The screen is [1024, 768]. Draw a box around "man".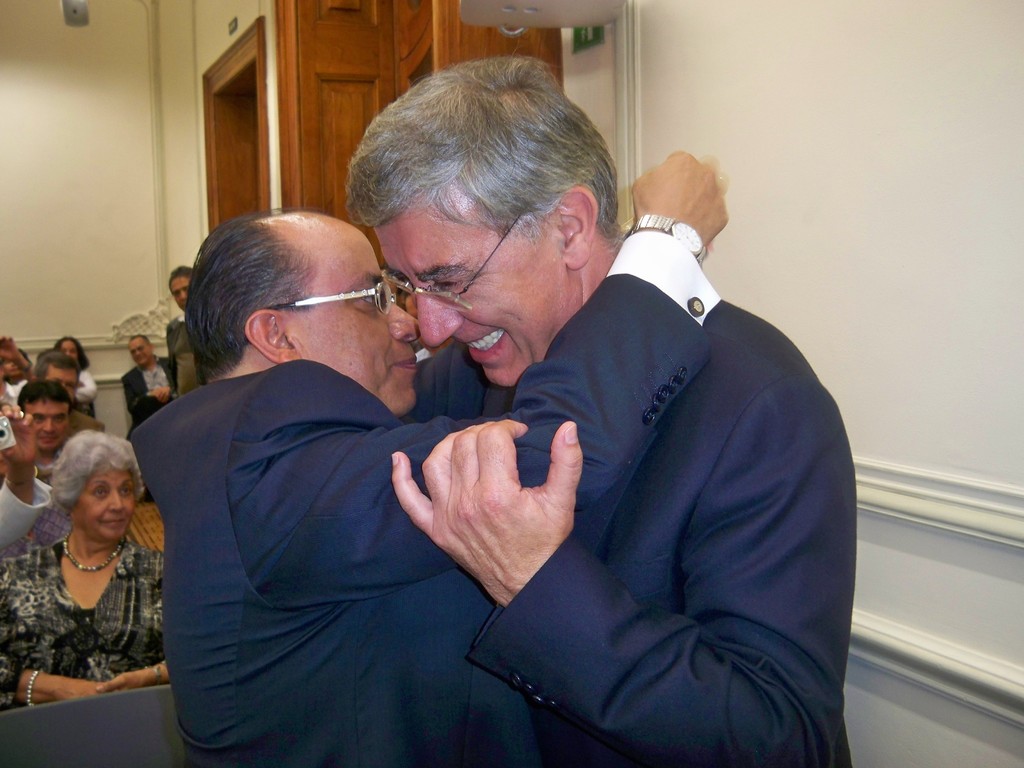
<bbox>119, 331, 179, 442</bbox>.
